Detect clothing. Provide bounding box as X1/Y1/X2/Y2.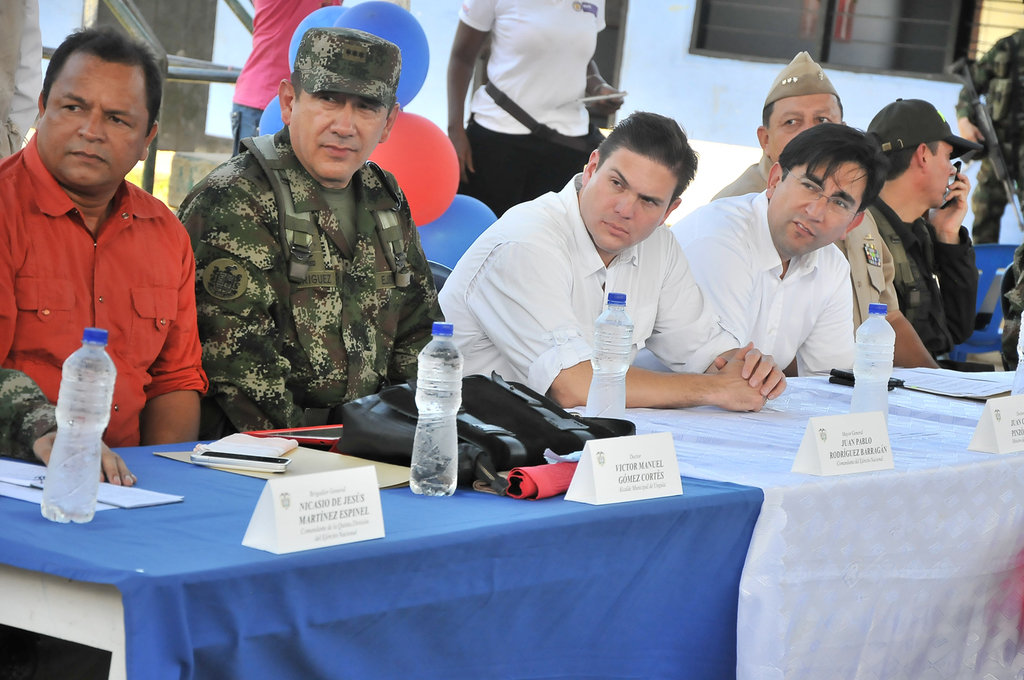
629/187/853/373.
